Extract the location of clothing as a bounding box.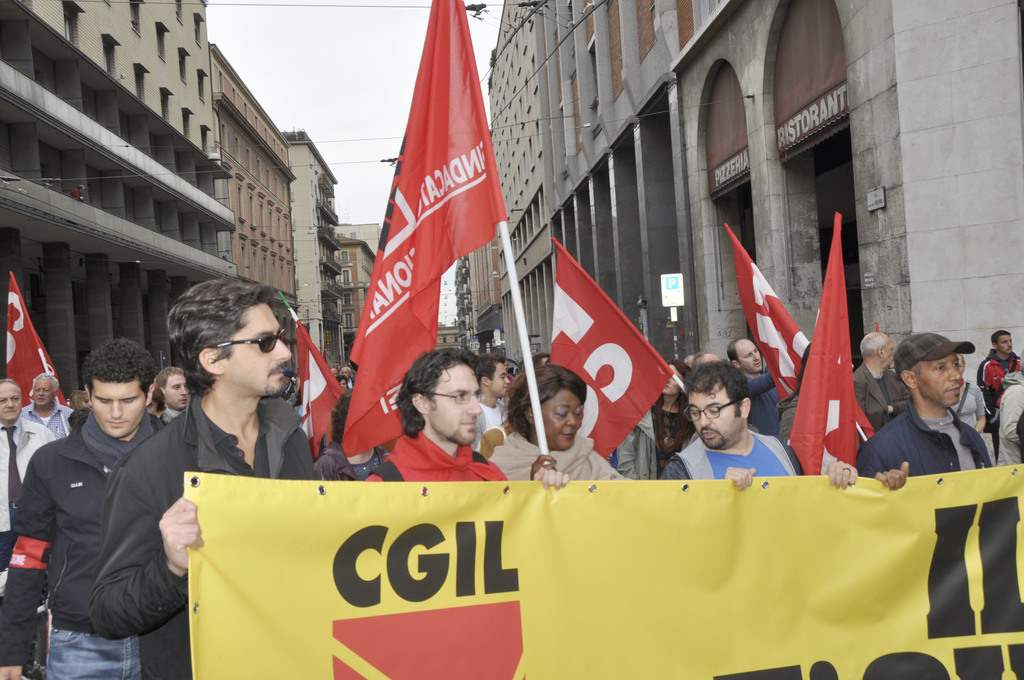
<box>367,433,502,483</box>.
